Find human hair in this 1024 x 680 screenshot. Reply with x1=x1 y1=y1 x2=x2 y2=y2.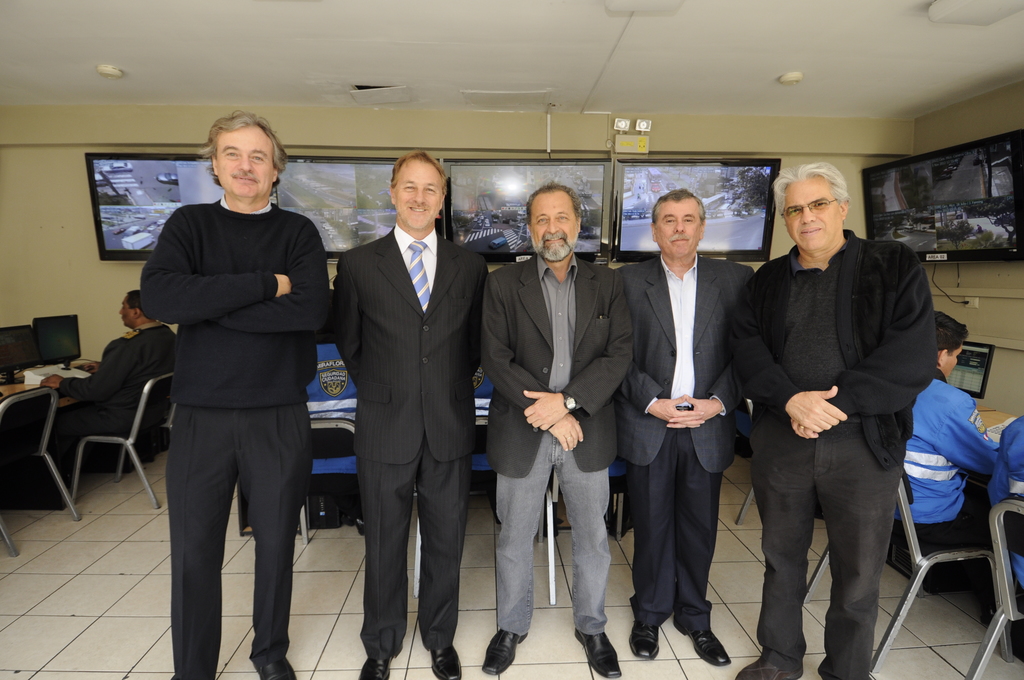
x1=653 y1=187 x2=706 y2=224.
